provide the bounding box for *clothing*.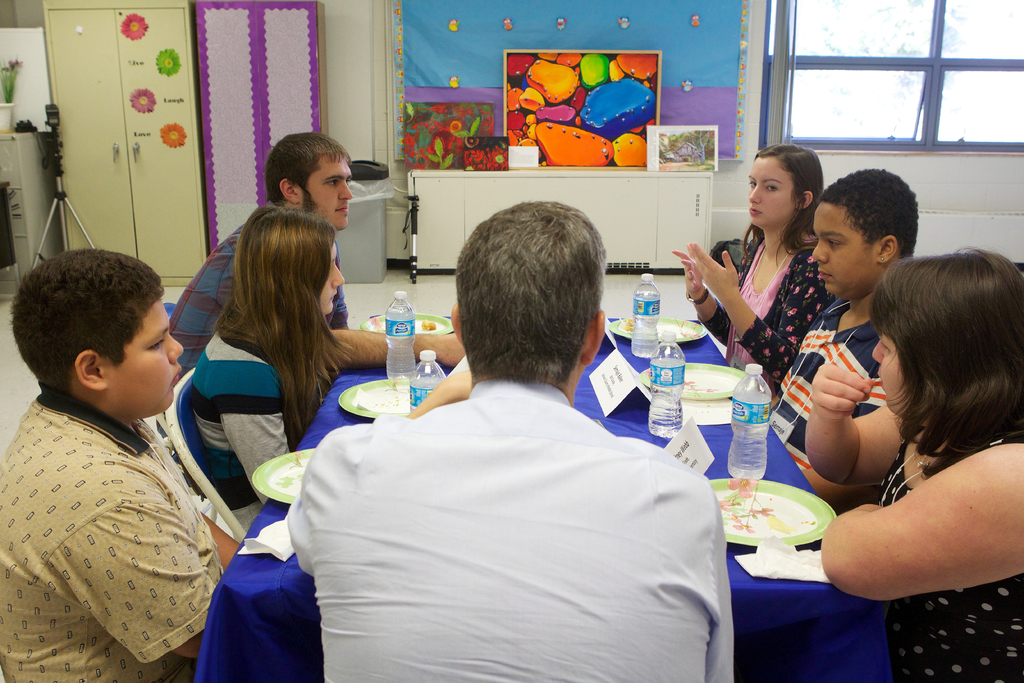
select_region(0, 375, 224, 682).
